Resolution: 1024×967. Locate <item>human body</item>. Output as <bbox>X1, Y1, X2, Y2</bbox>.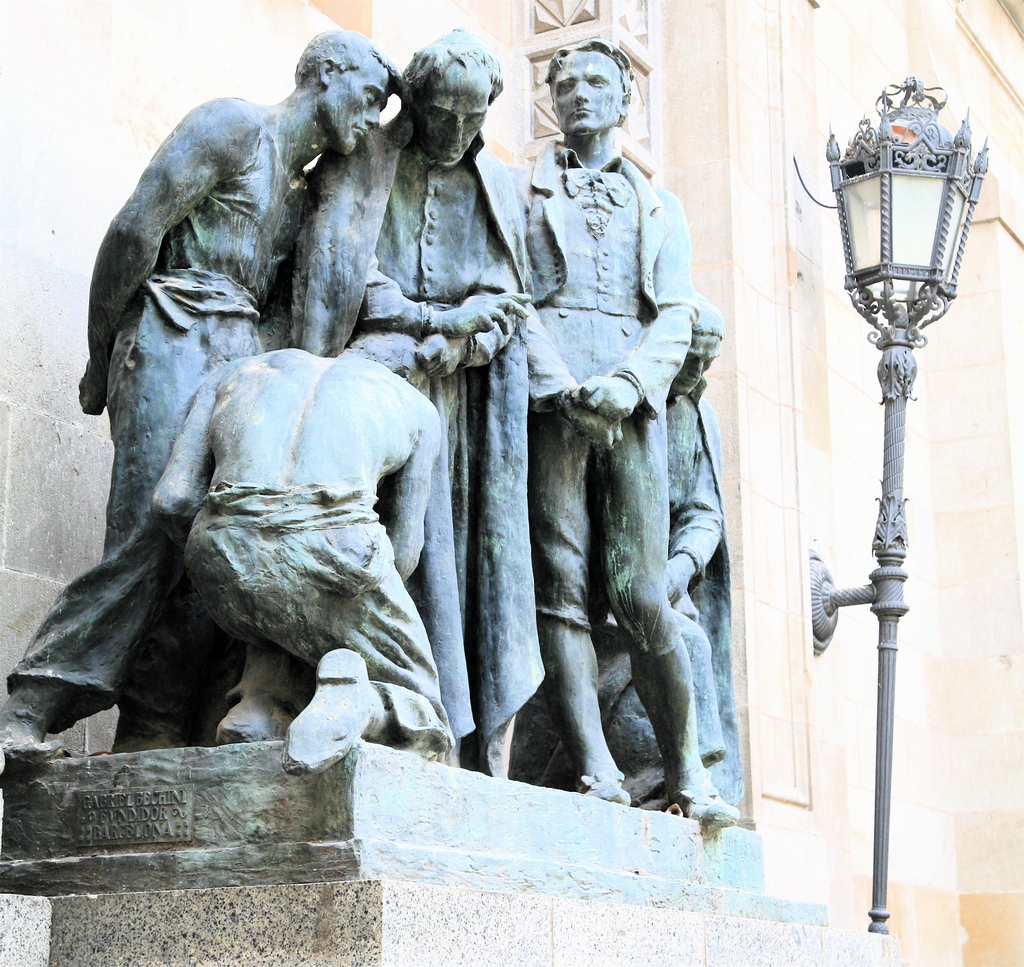
<bbox>145, 324, 456, 772</bbox>.
